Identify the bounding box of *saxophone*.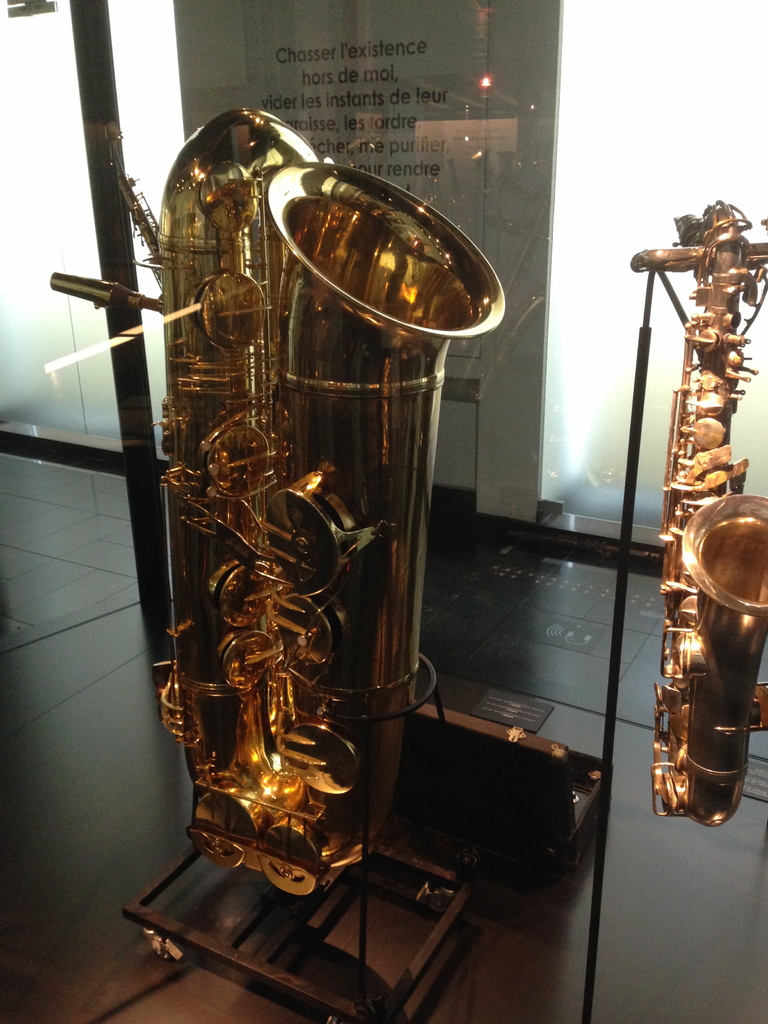
bbox(45, 99, 507, 886).
